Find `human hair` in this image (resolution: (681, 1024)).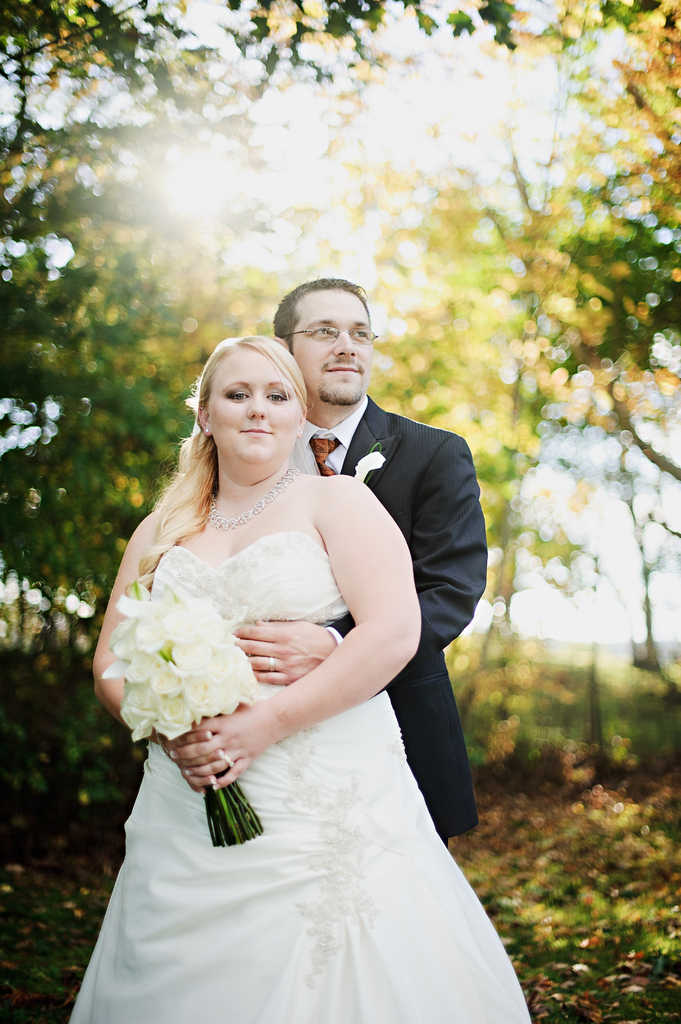
crop(276, 274, 376, 366).
